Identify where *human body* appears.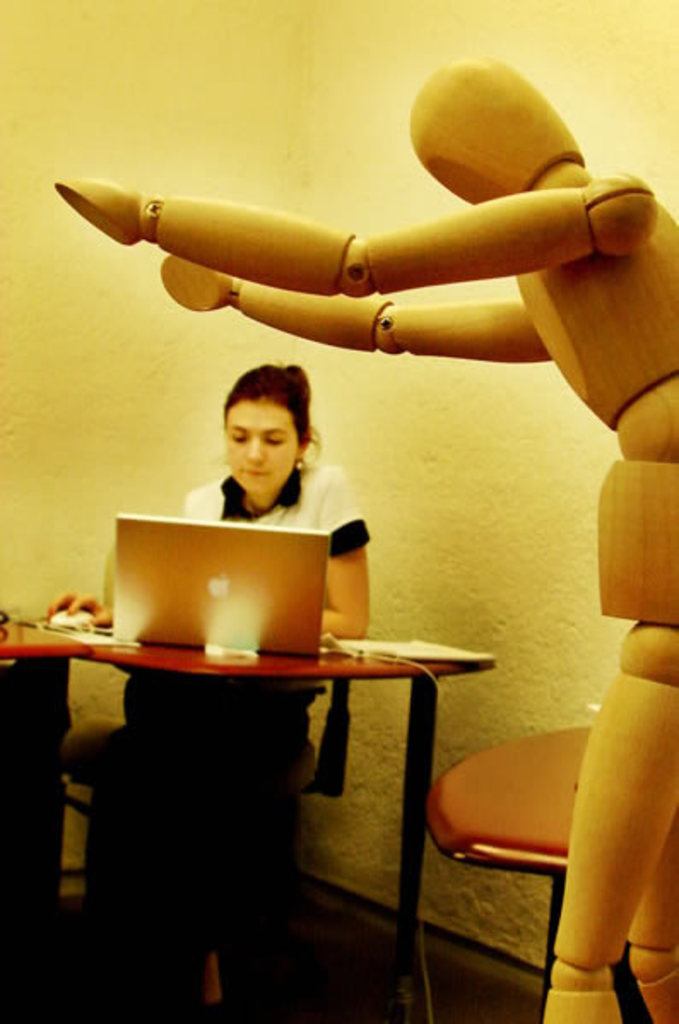
Appears at detection(39, 368, 373, 1022).
